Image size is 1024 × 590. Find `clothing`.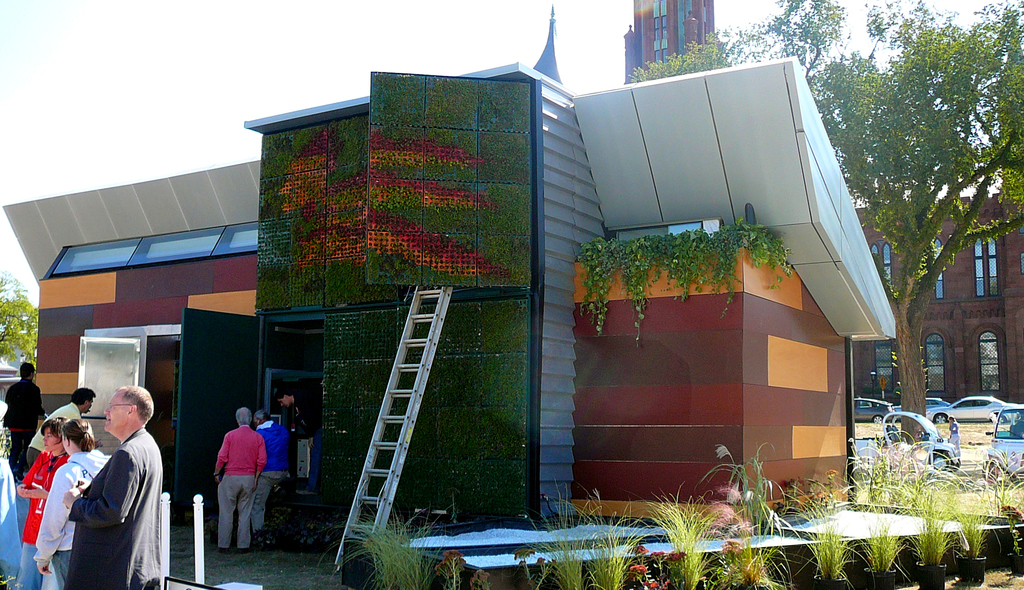
<box>35,443,113,589</box>.
